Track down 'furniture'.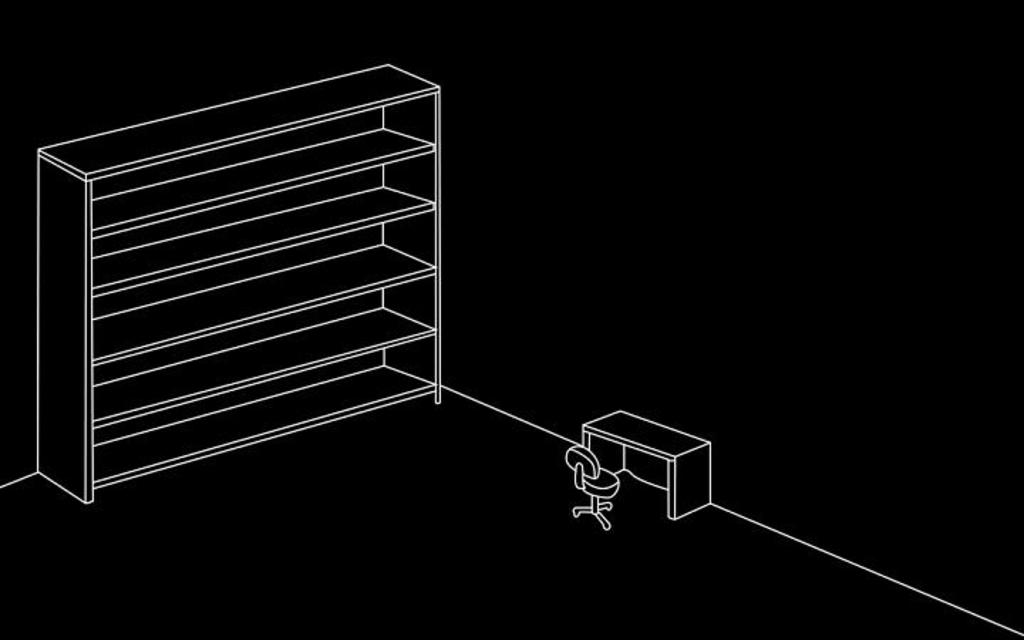
Tracked to bbox(41, 65, 441, 505).
